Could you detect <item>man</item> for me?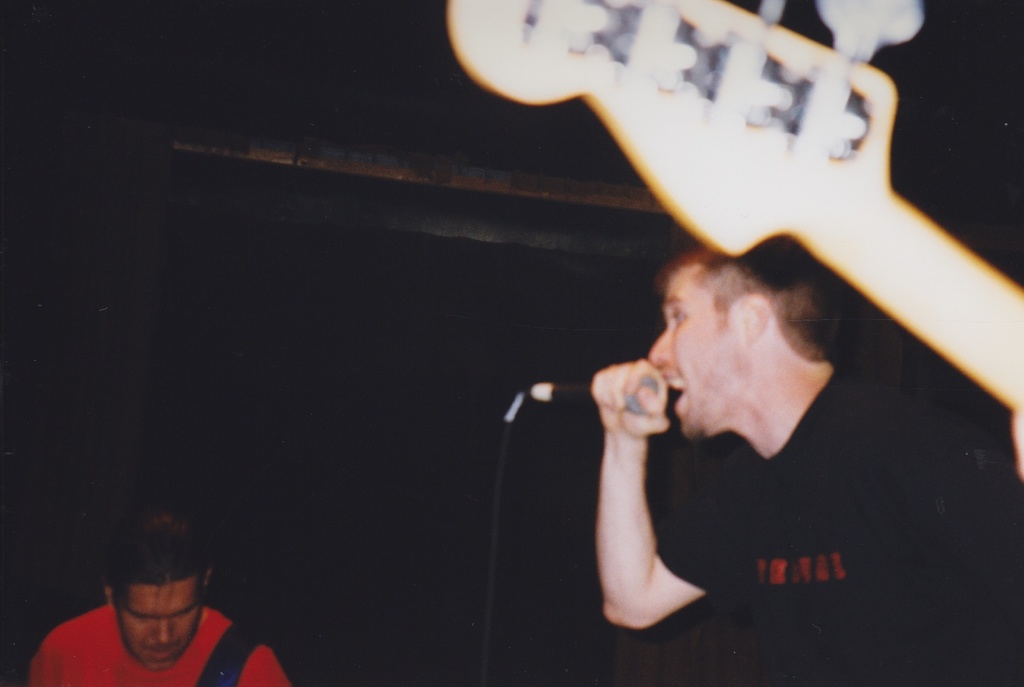
Detection result: x1=586, y1=243, x2=1023, y2=686.
